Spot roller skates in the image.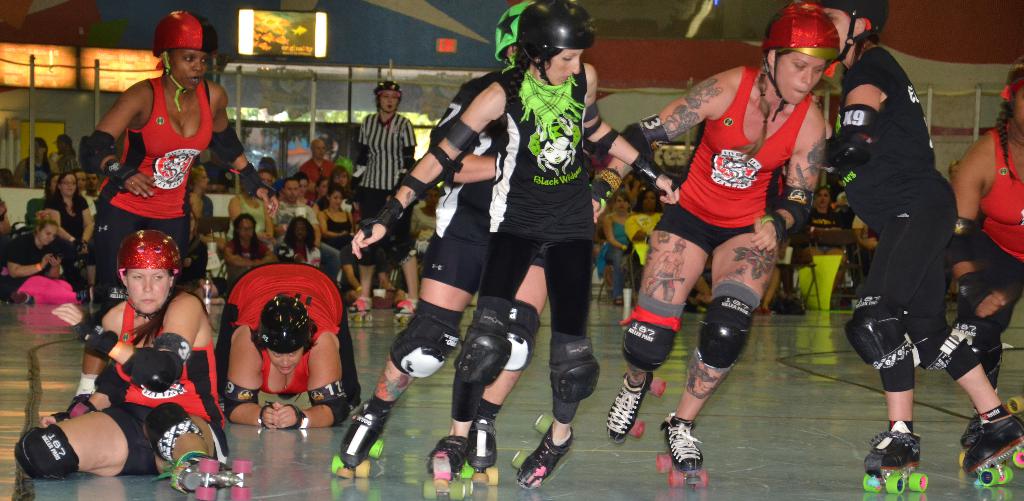
roller skates found at select_region(395, 299, 417, 324).
